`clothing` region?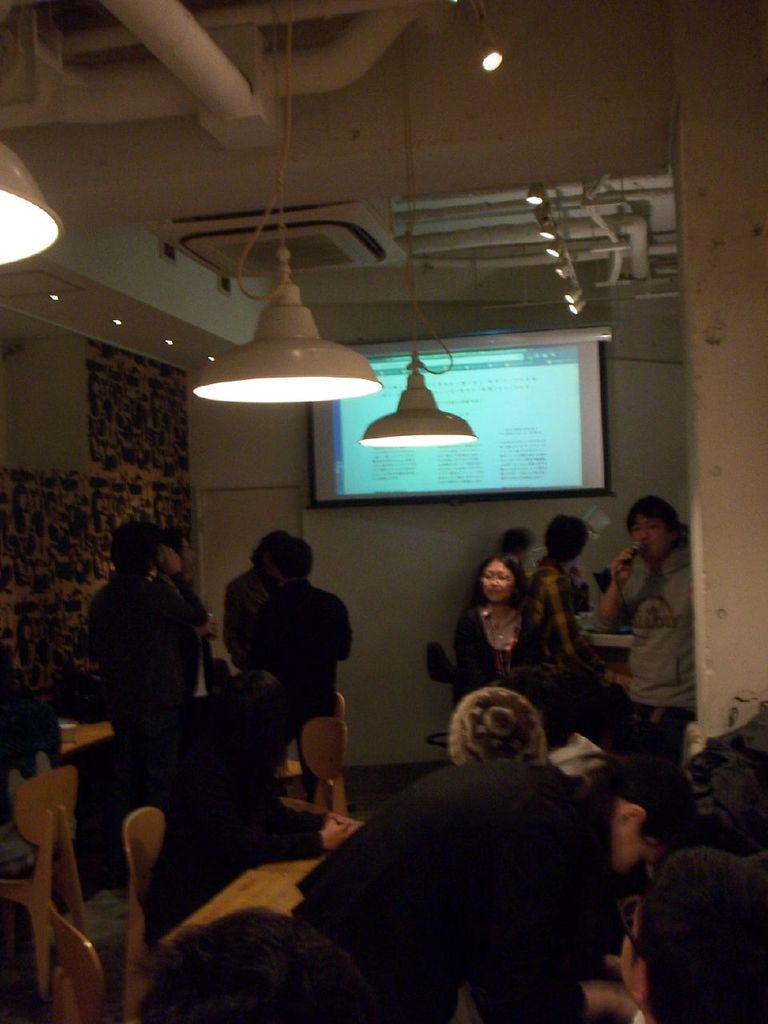
select_region(602, 537, 693, 750)
